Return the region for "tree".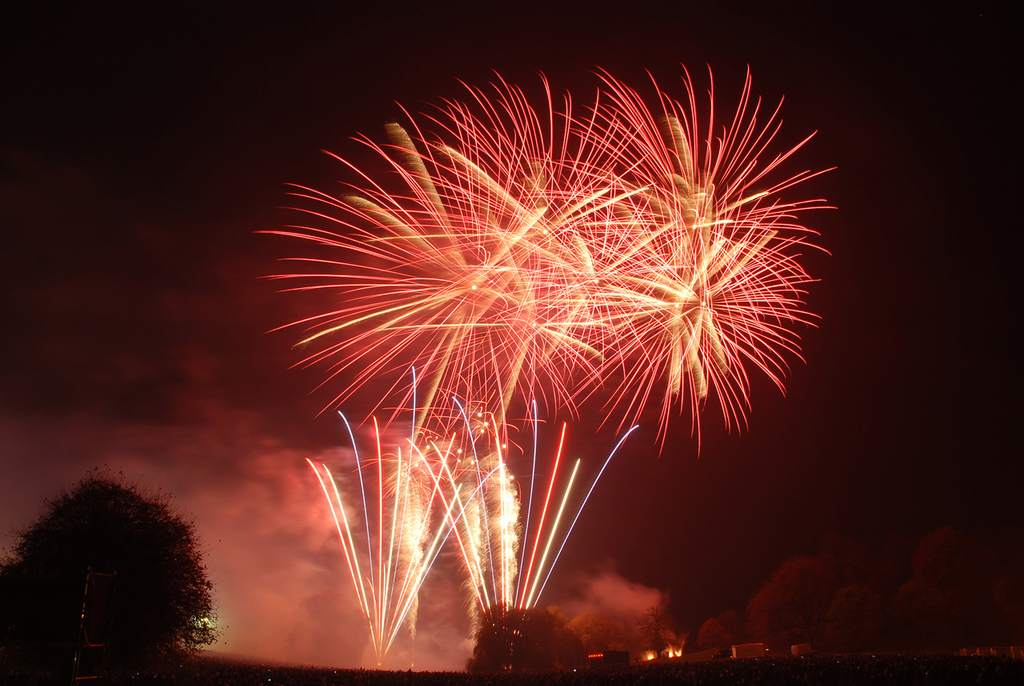
[26,463,222,664].
